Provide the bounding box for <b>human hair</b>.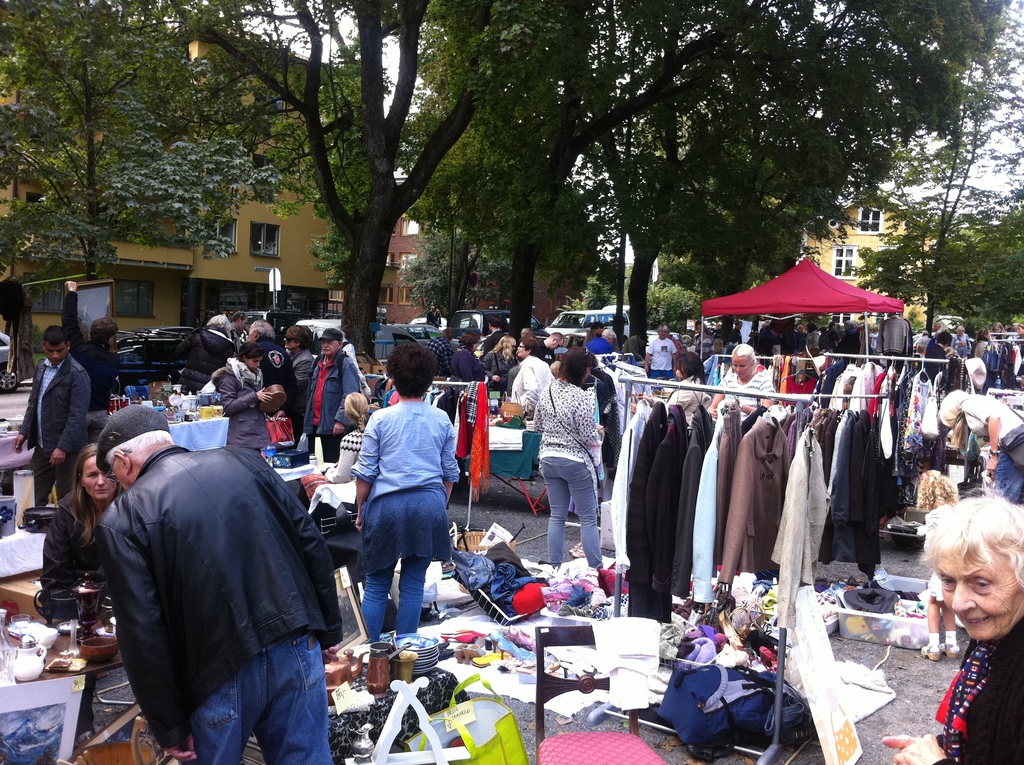
Rect(283, 324, 314, 340).
